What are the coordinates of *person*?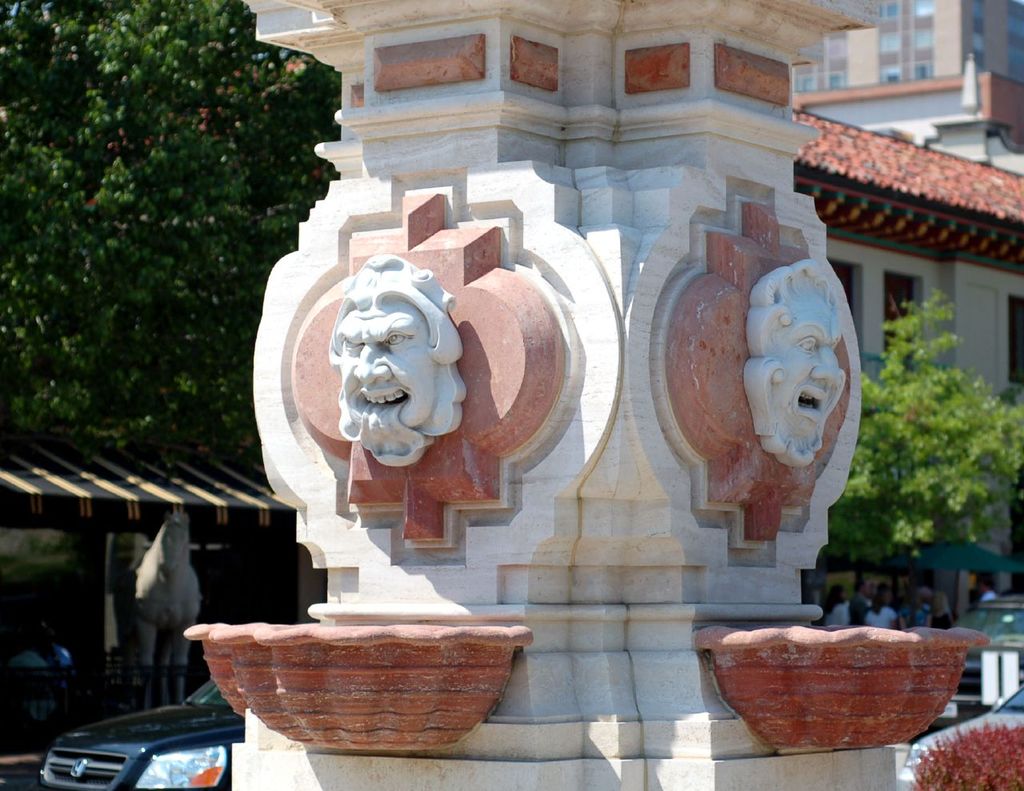
x1=747, y1=251, x2=851, y2=457.
